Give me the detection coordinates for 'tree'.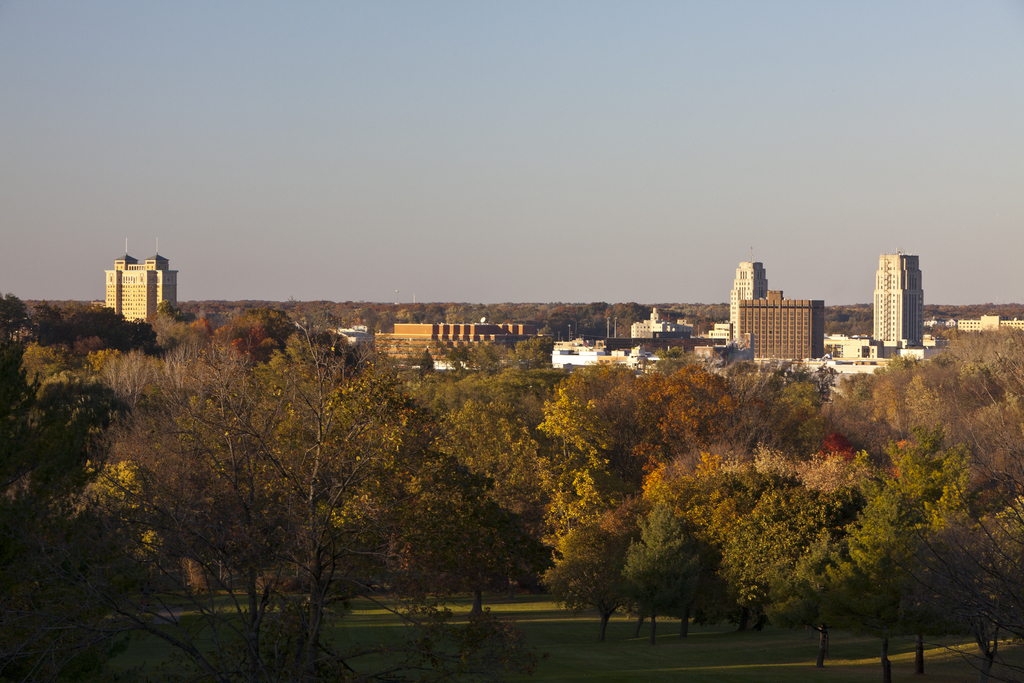
[904, 360, 961, 445].
